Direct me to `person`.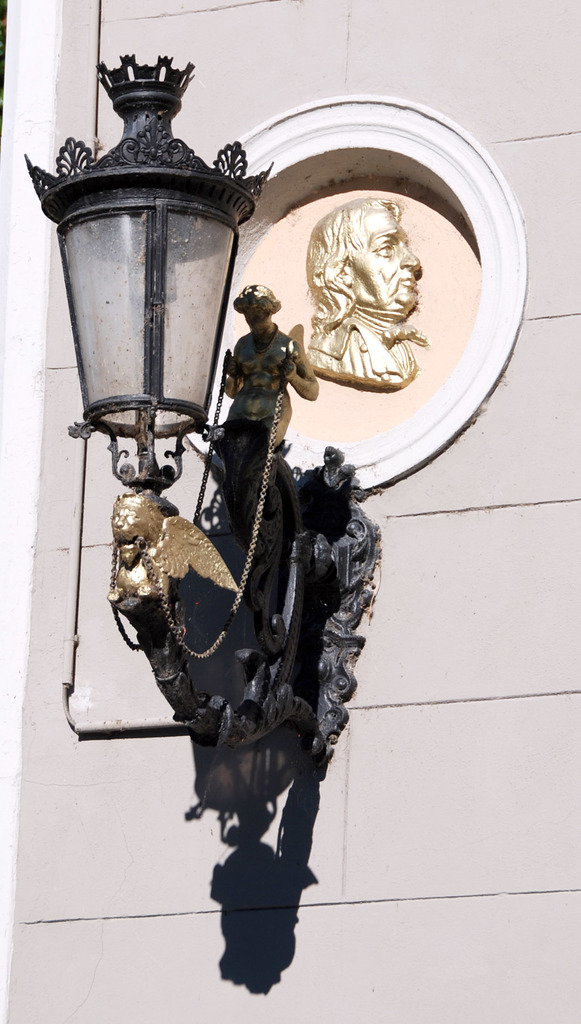
Direction: pyautogui.locateOnScreen(306, 198, 430, 391).
